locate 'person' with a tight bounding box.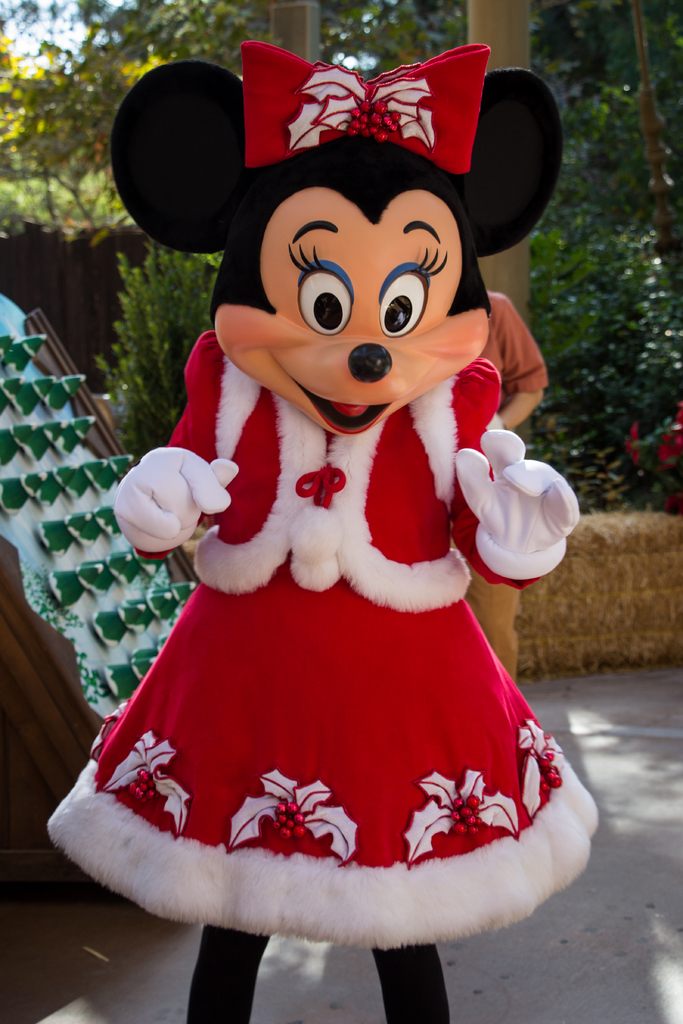
{"x1": 457, "y1": 287, "x2": 547, "y2": 691}.
